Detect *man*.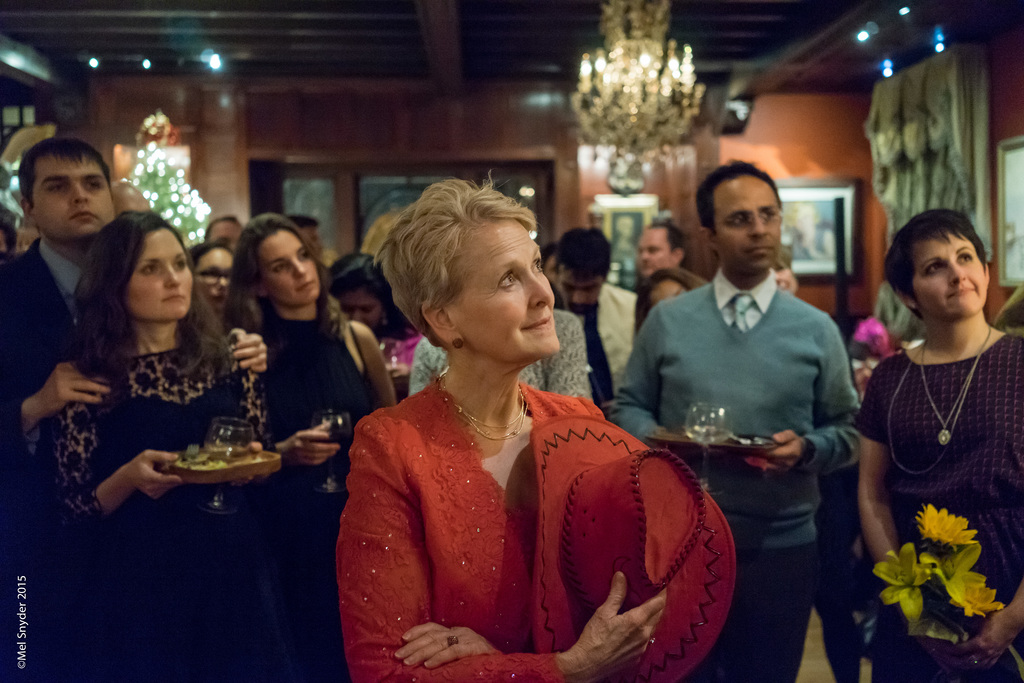
Detected at x1=613, y1=161, x2=871, y2=682.
